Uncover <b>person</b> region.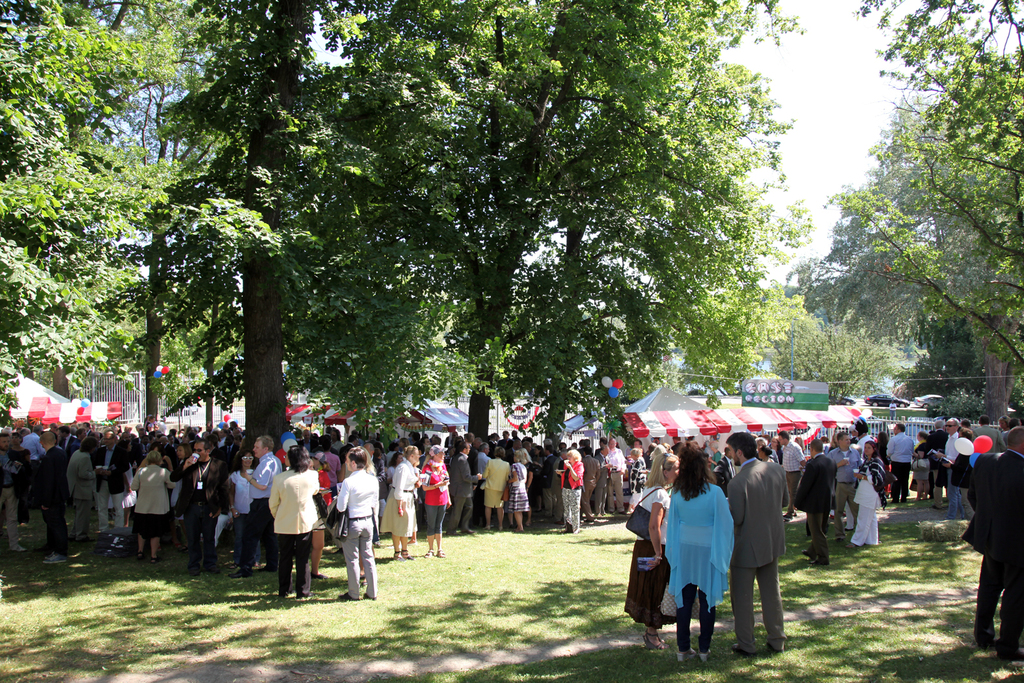
Uncovered: 625,440,651,494.
